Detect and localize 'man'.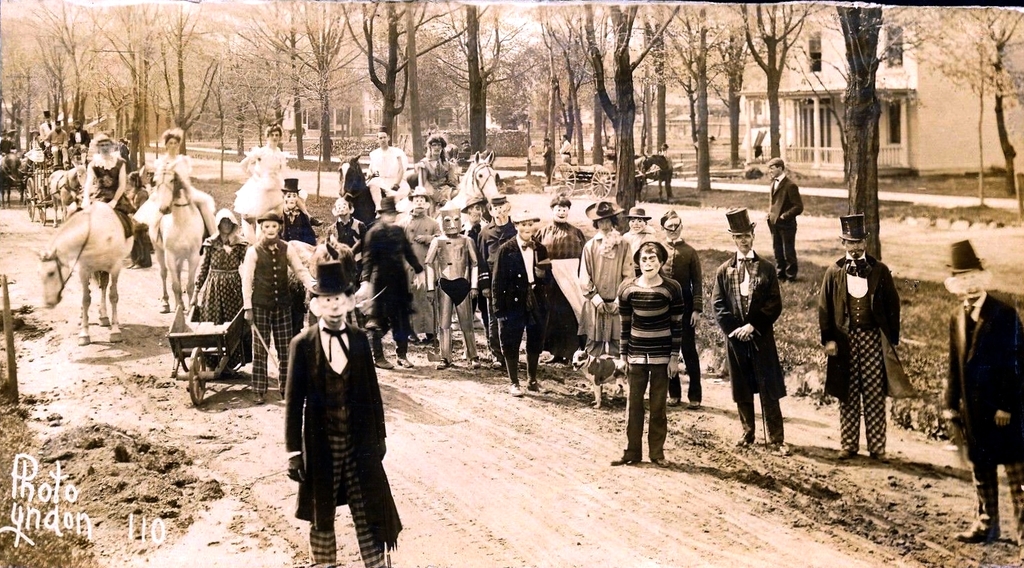
Localized at x1=271 y1=177 x2=325 y2=246.
